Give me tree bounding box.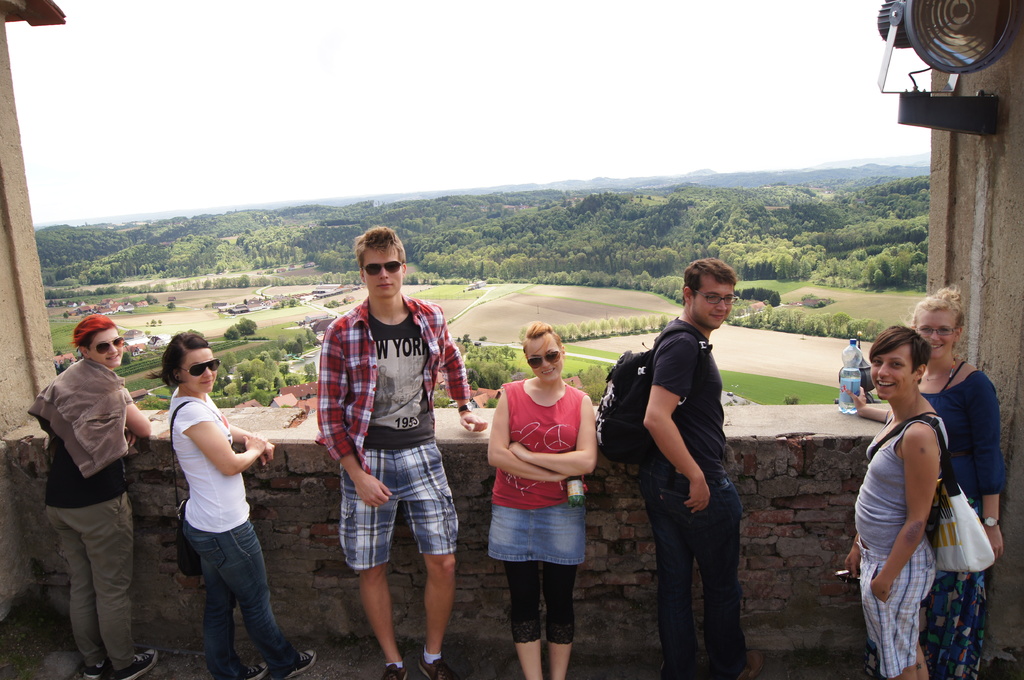
box=[872, 269, 885, 299].
